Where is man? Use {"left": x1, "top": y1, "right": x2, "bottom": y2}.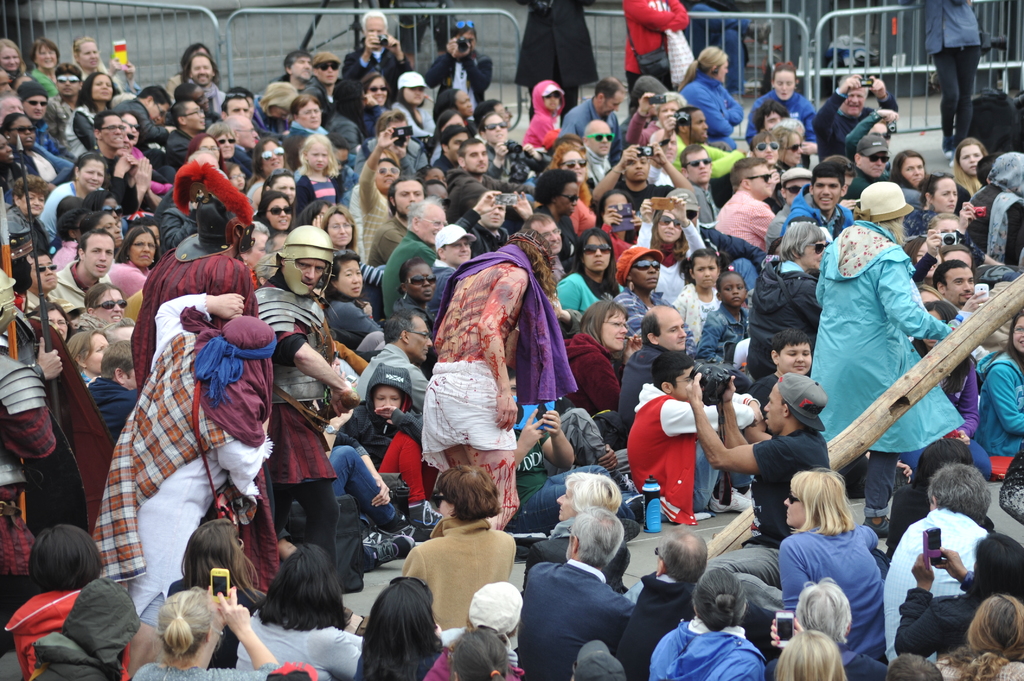
{"left": 924, "top": 260, "right": 986, "bottom": 316}.
